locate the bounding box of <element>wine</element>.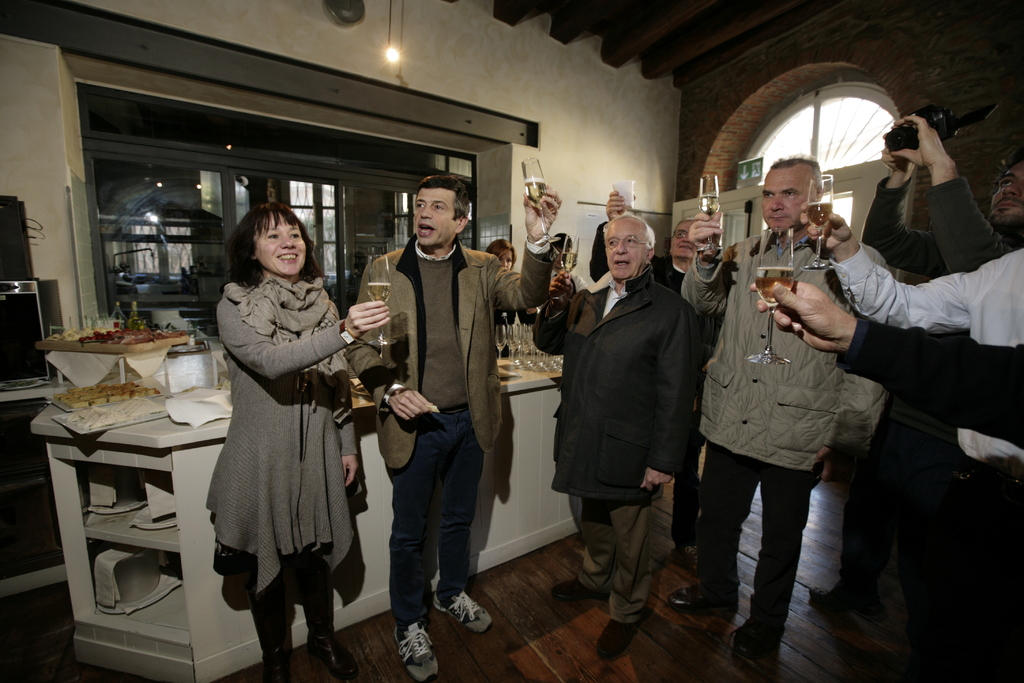
Bounding box: [left=698, top=193, right=719, bottom=217].
